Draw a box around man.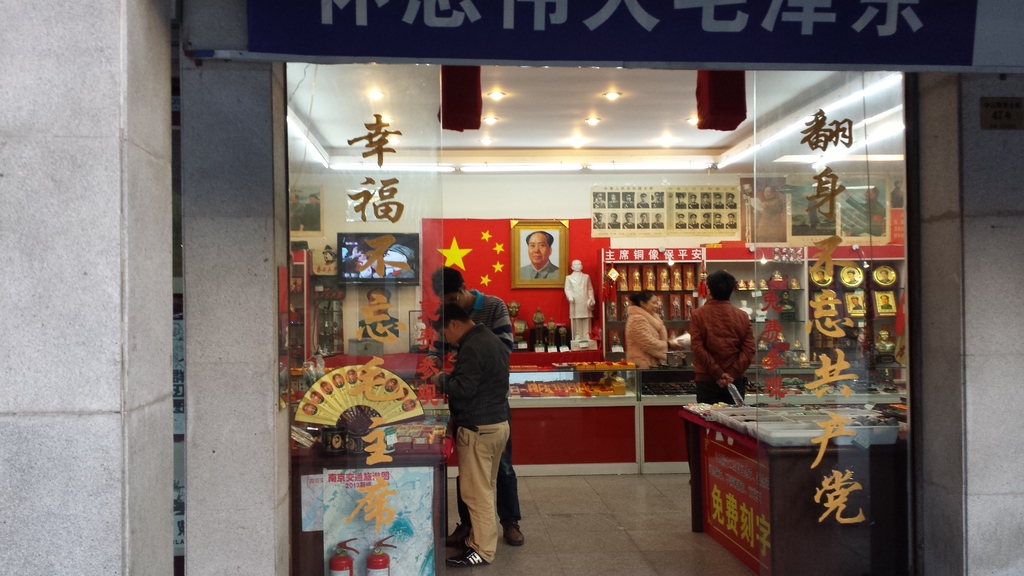
[623,213,635,228].
